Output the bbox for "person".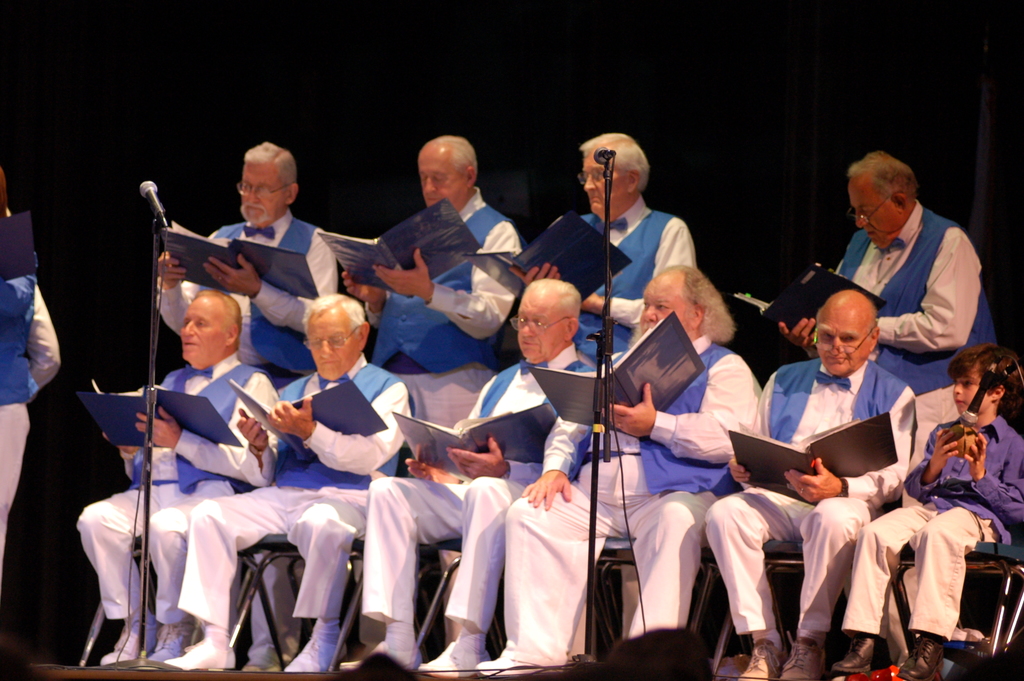
box(835, 331, 1023, 677).
